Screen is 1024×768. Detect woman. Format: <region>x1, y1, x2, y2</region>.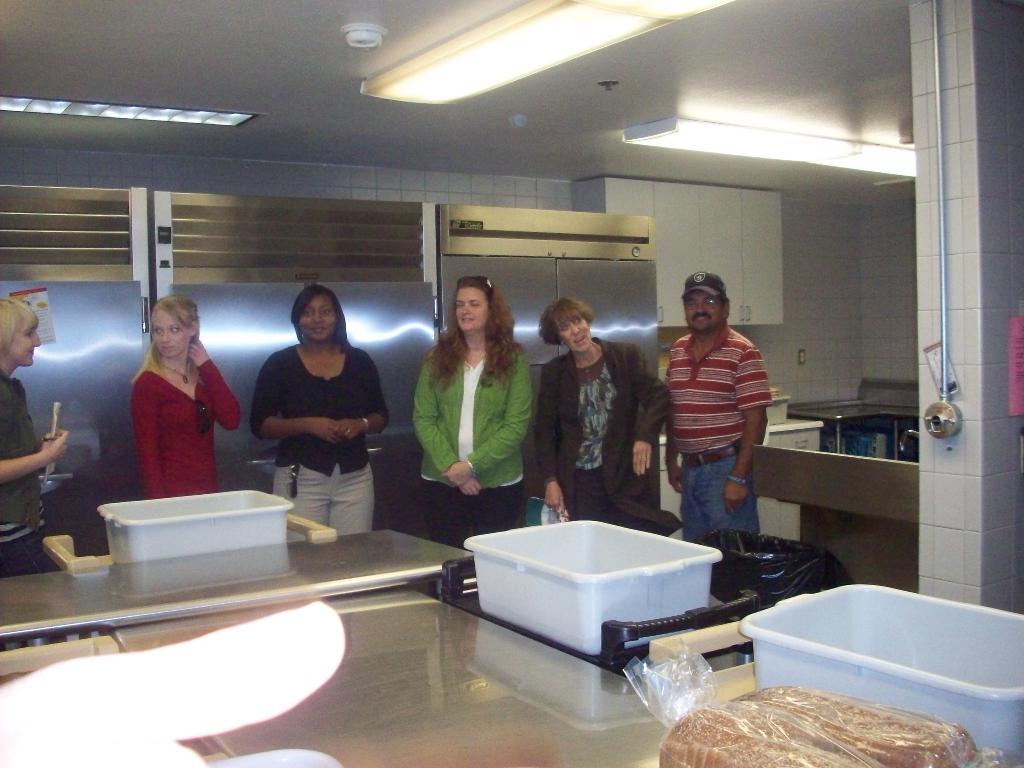
<region>406, 275, 536, 536</region>.
